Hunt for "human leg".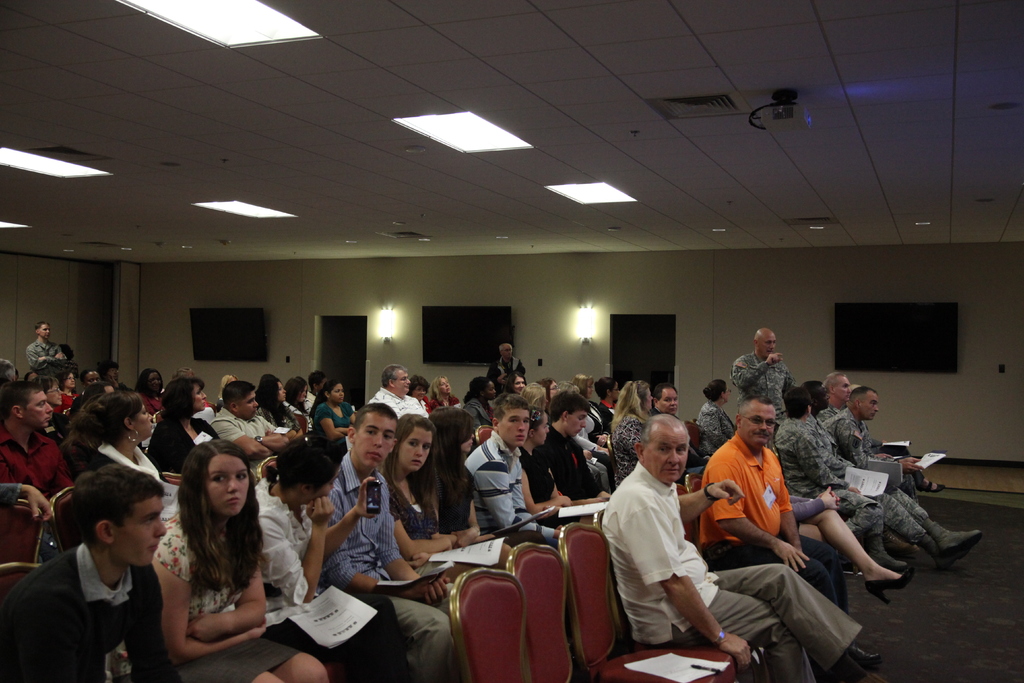
Hunted down at detection(321, 598, 397, 682).
